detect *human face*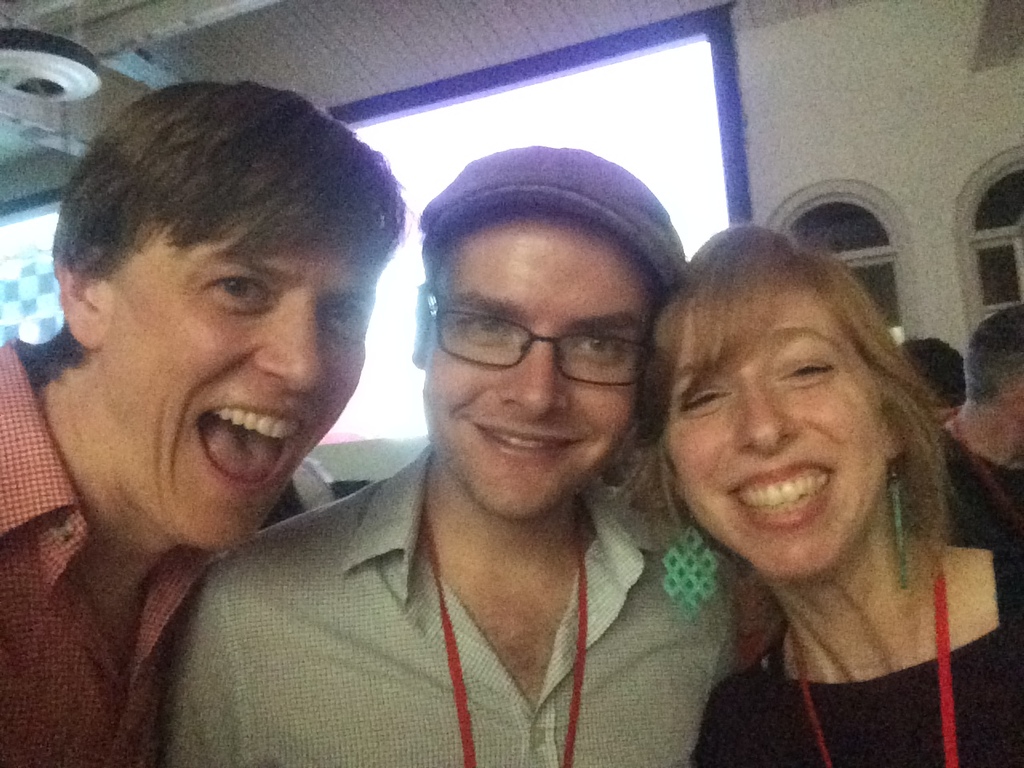
102 214 376 554
